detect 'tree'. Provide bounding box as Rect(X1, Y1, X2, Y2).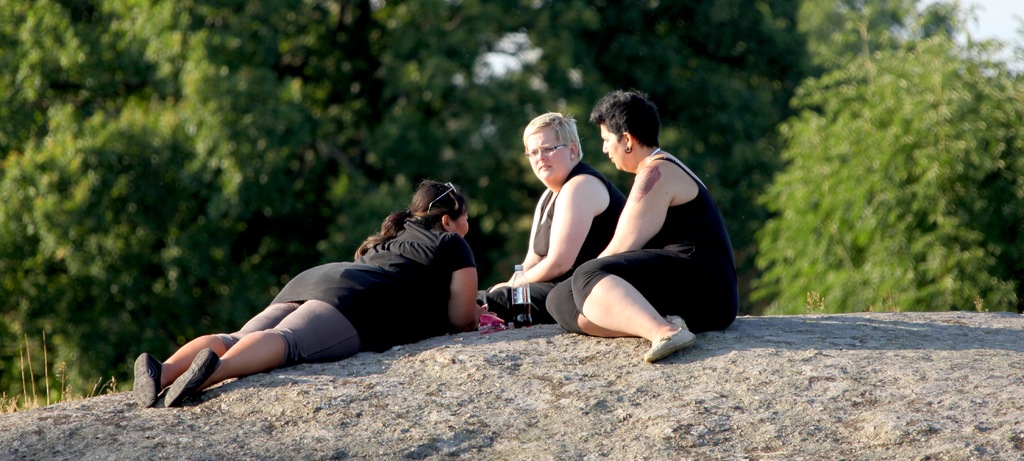
Rect(5, 0, 185, 411).
